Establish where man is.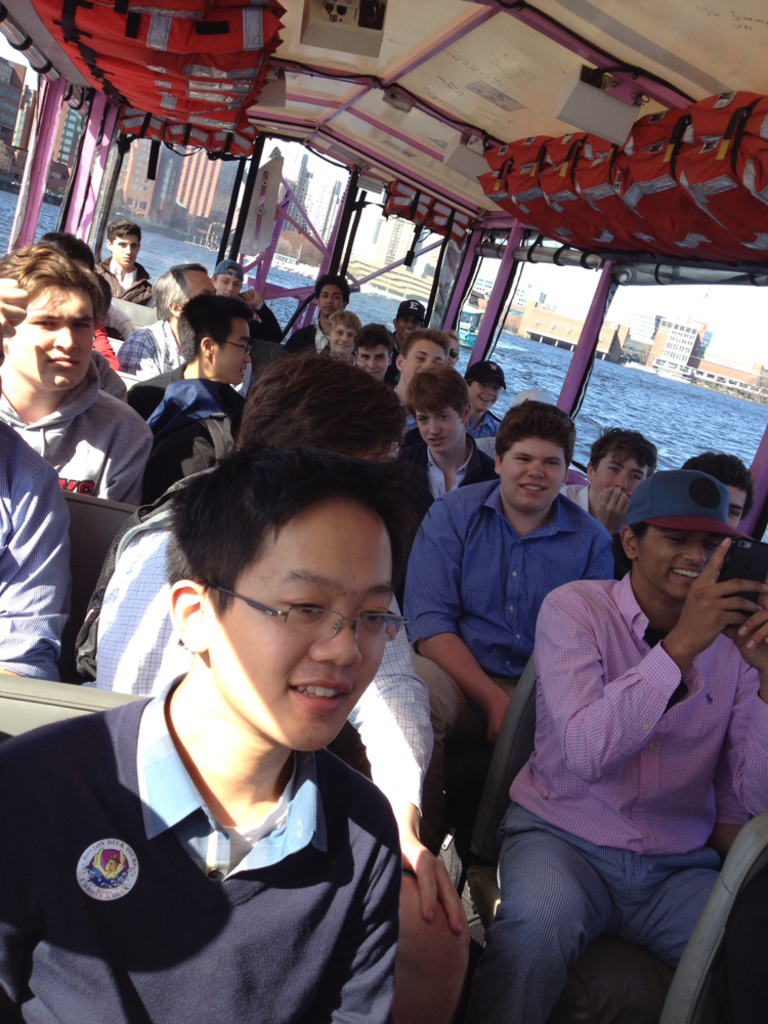
Established at 116/261/255/394.
